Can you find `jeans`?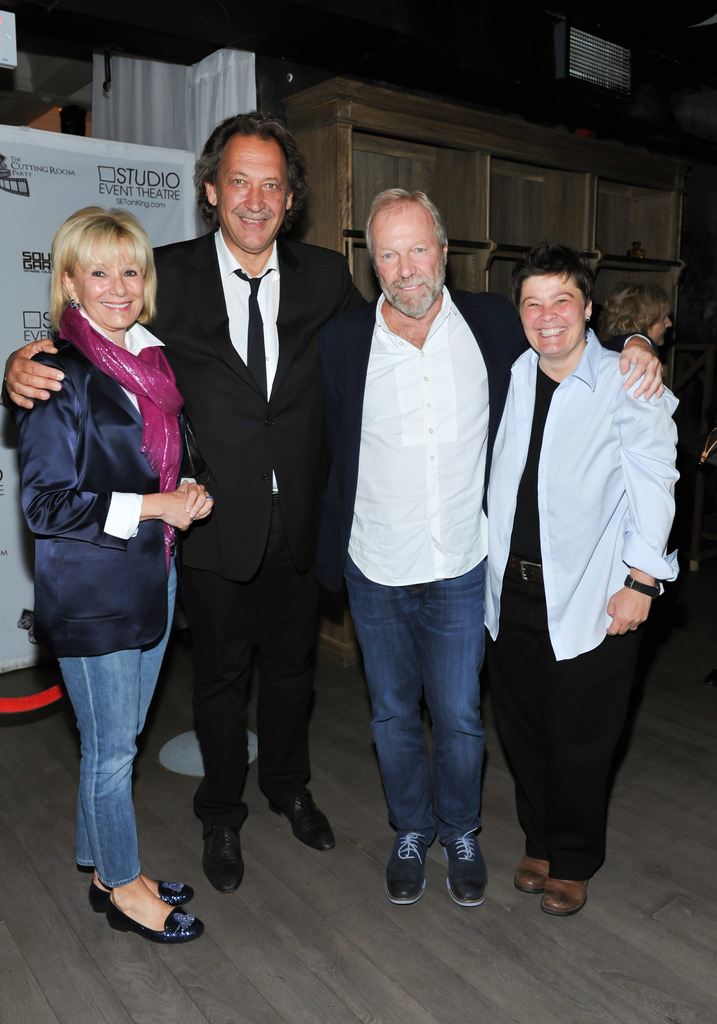
Yes, bounding box: [43, 586, 179, 927].
